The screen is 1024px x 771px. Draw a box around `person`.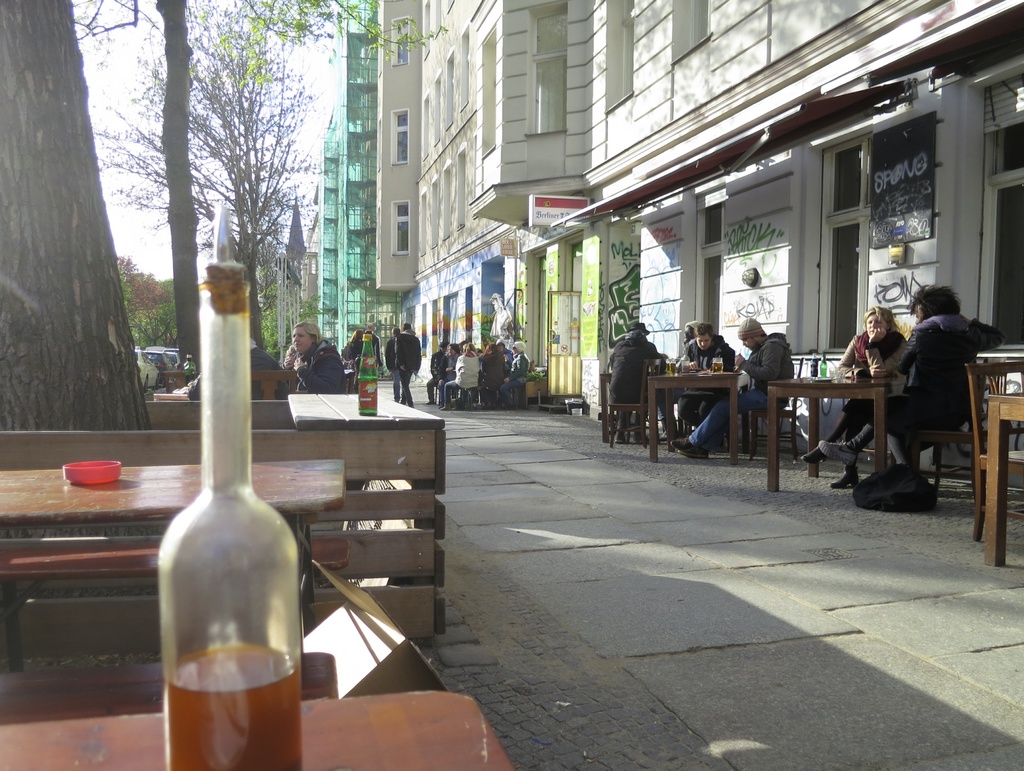
crop(508, 339, 531, 403).
